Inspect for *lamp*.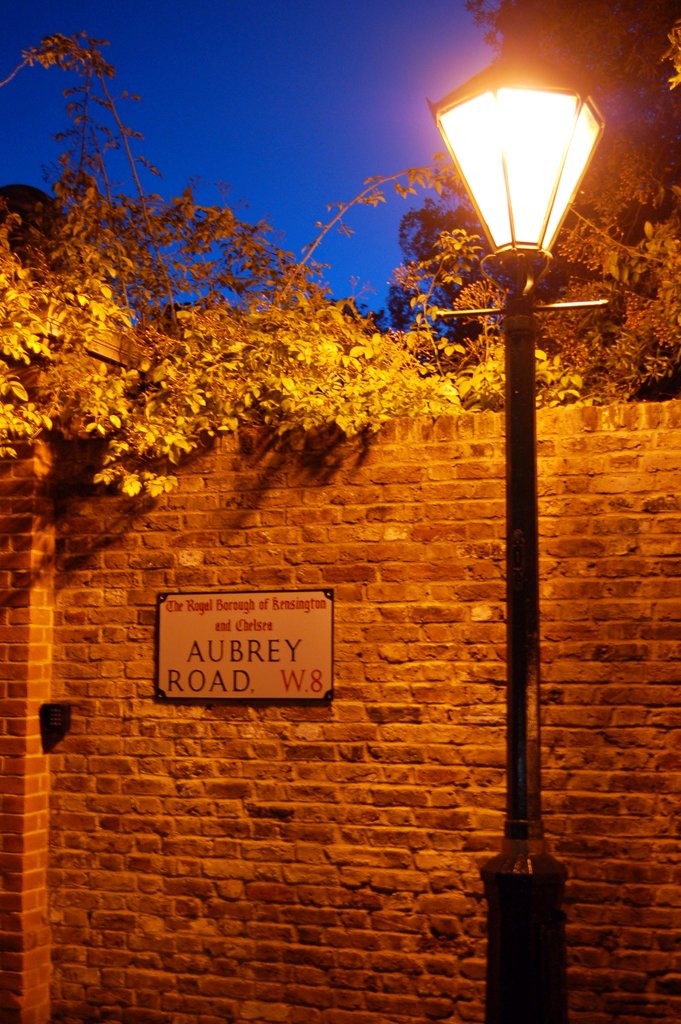
Inspection: (444, 49, 628, 334).
